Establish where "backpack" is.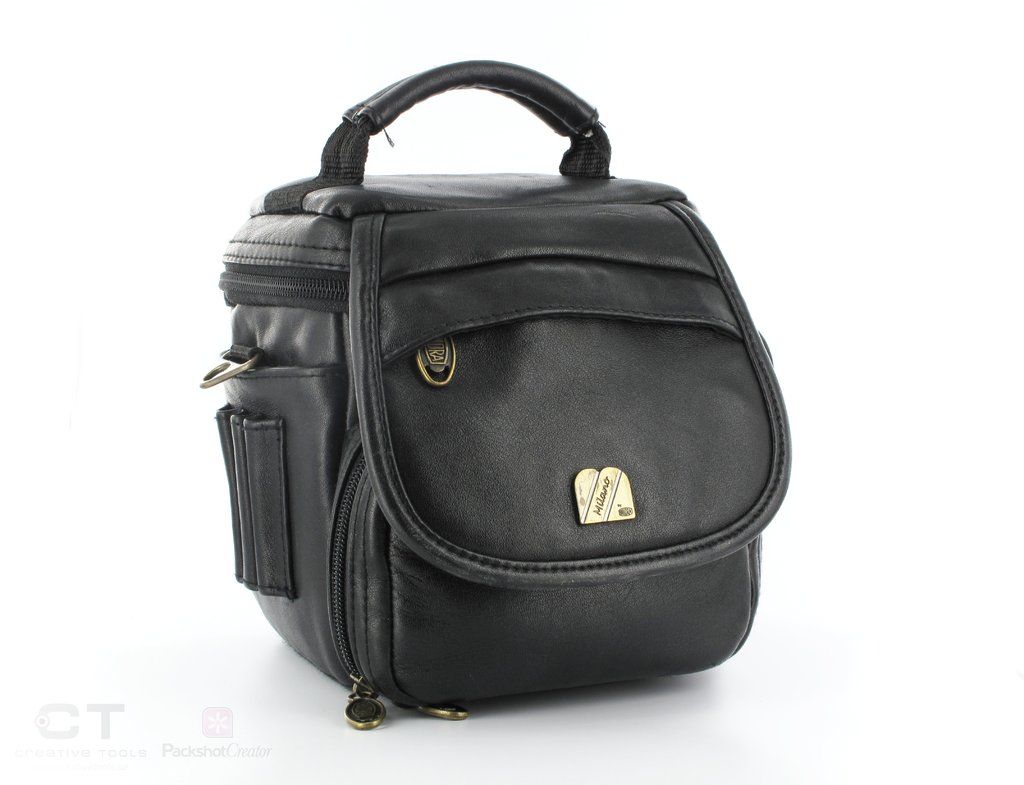
Established at 202:59:794:730.
